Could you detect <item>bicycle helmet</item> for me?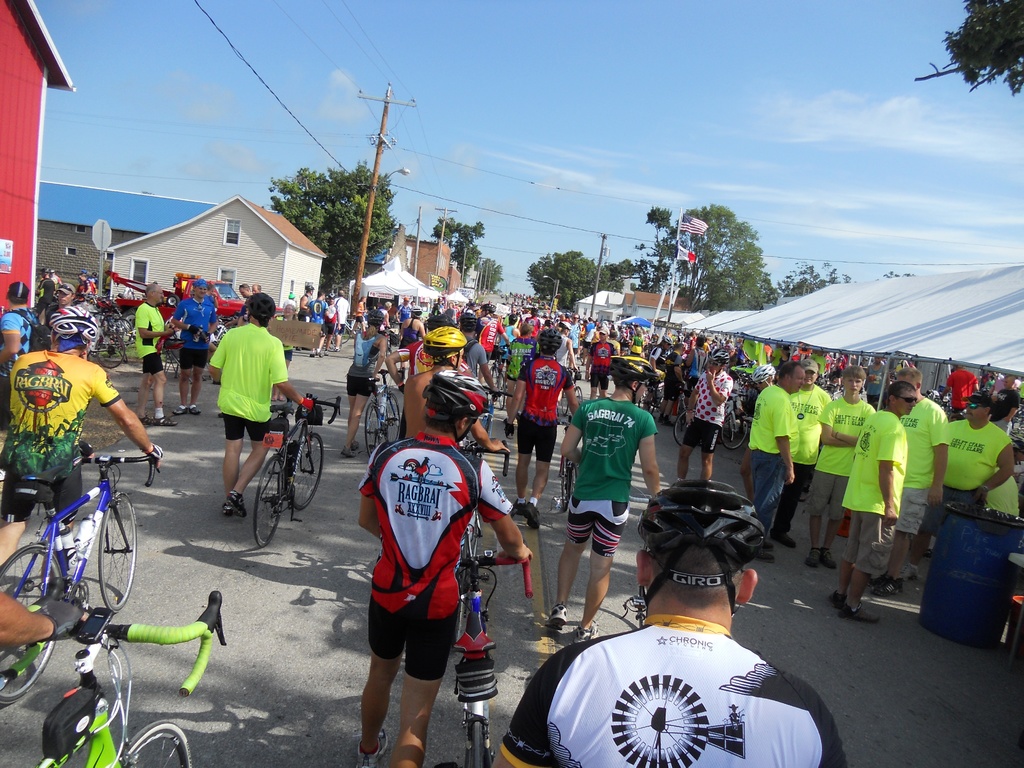
Detection result: (x1=50, y1=301, x2=95, y2=338).
